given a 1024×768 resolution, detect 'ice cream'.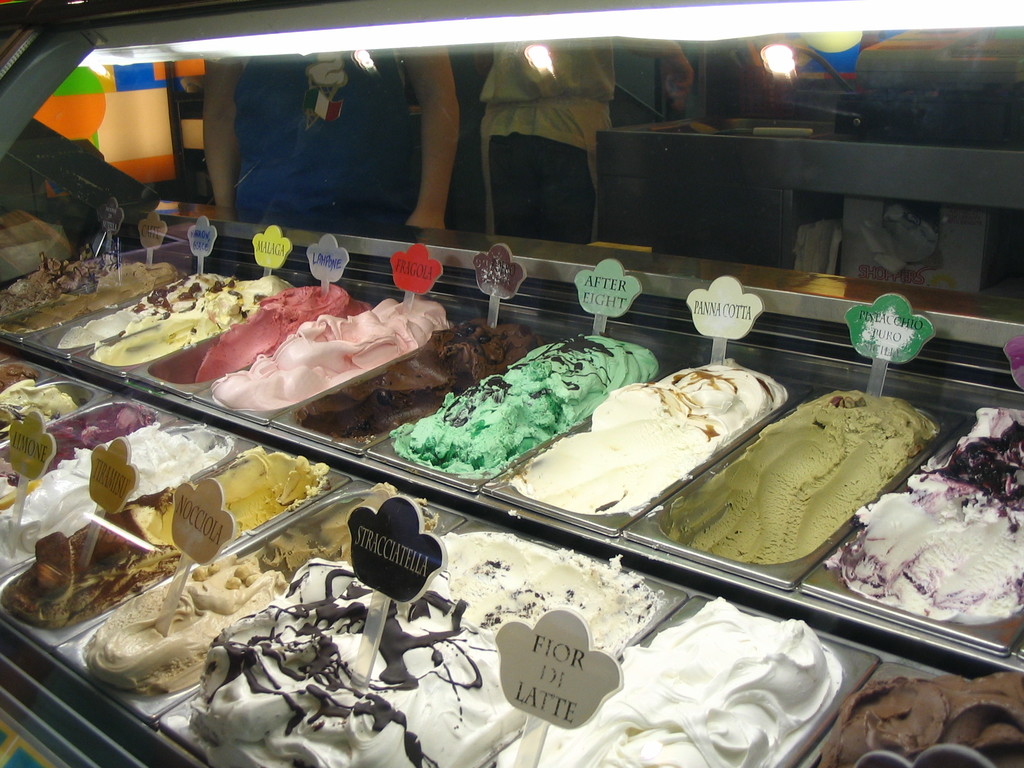
(x1=191, y1=280, x2=360, y2=383).
